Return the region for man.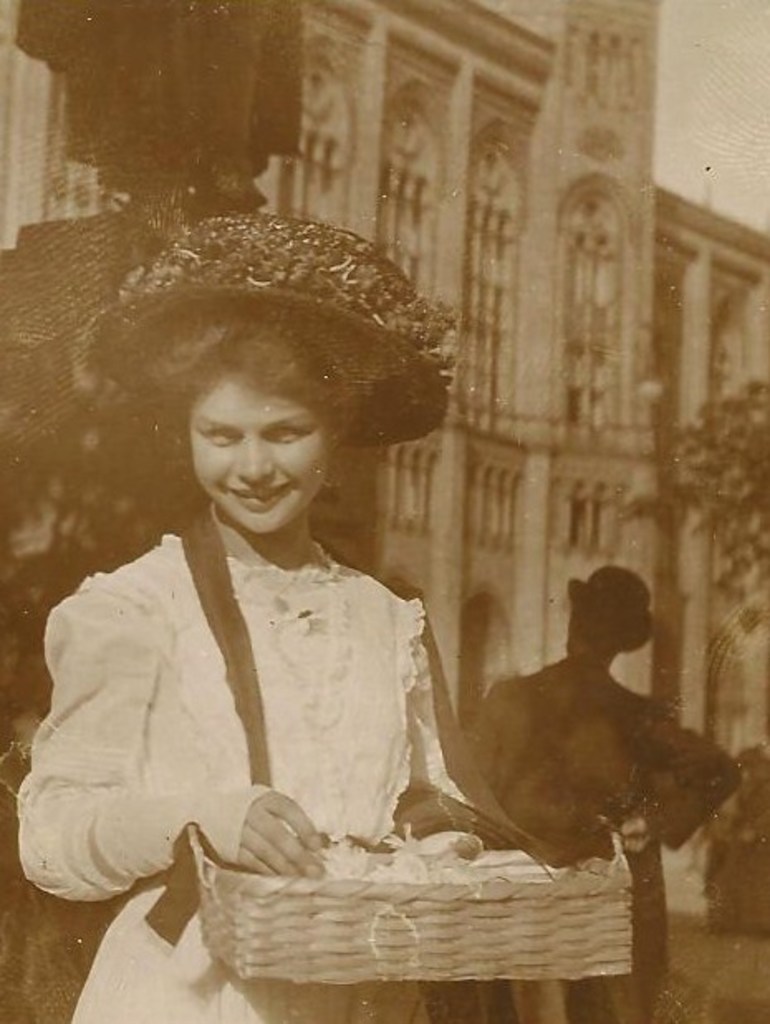
pyautogui.locateOnScreen(467, 567, 742, 1022).
